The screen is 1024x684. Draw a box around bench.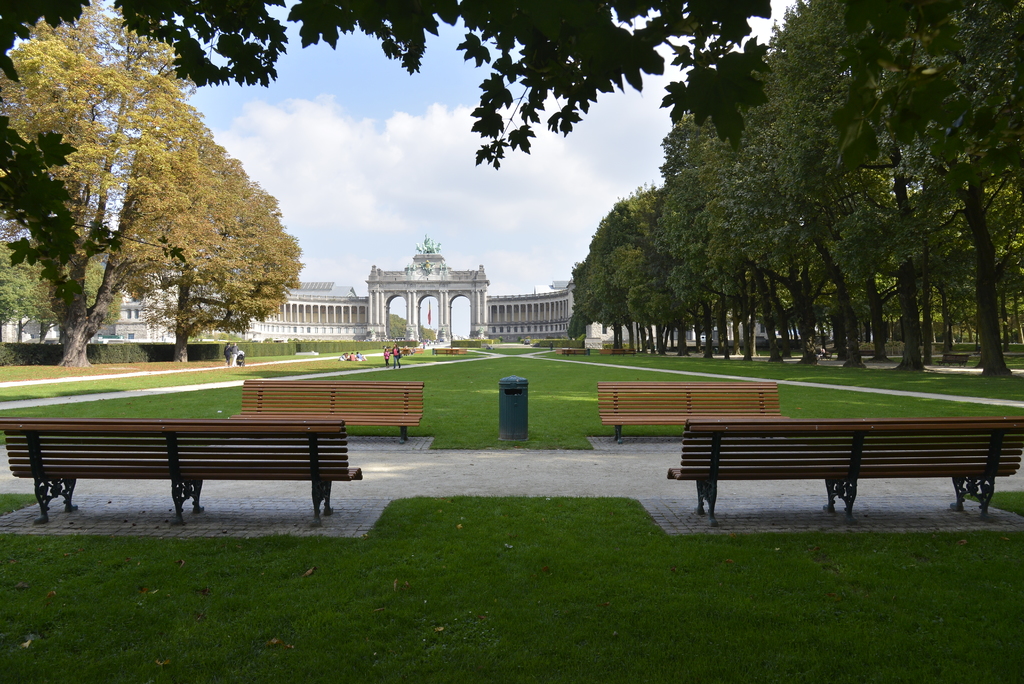
box=[937, 354, 970, 368].
